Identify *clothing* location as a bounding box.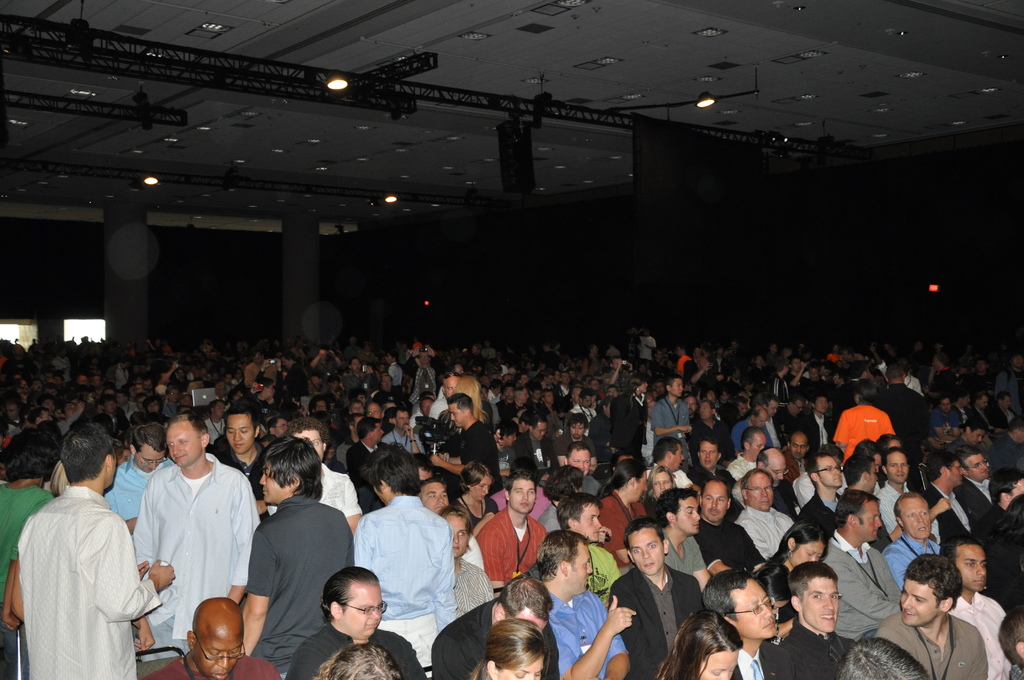
pyautogui.locateOnScreen(212, 436, 273, 515).
